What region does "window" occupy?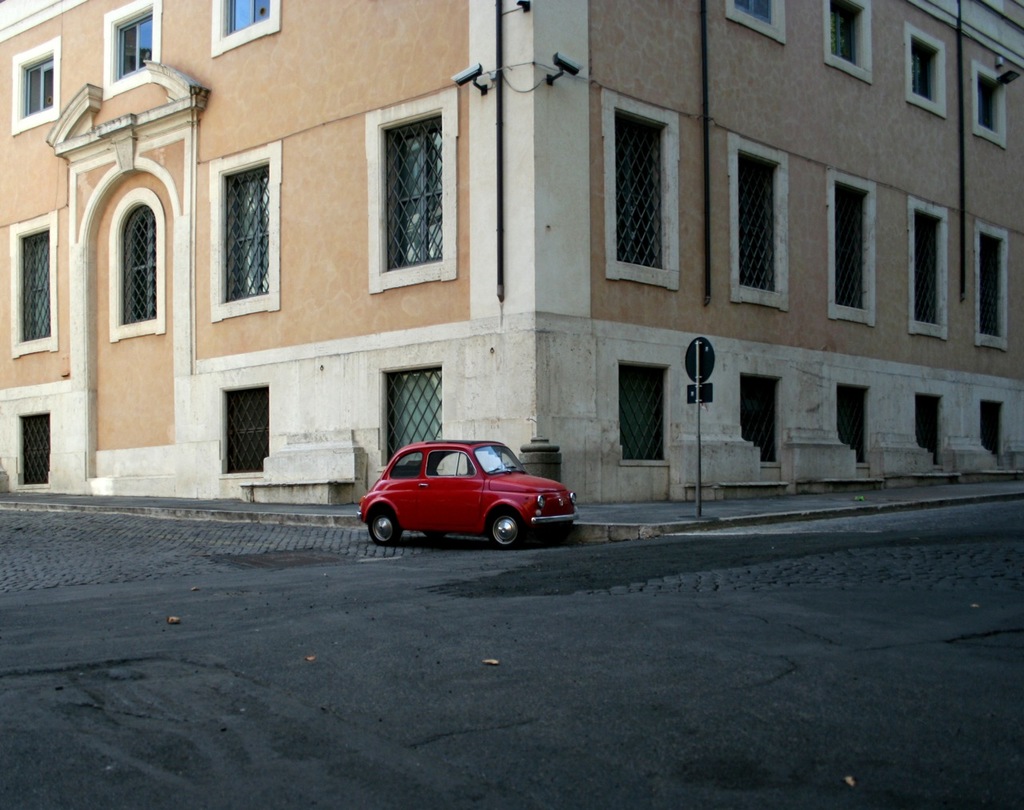
box(378, 368, 442, 467).
